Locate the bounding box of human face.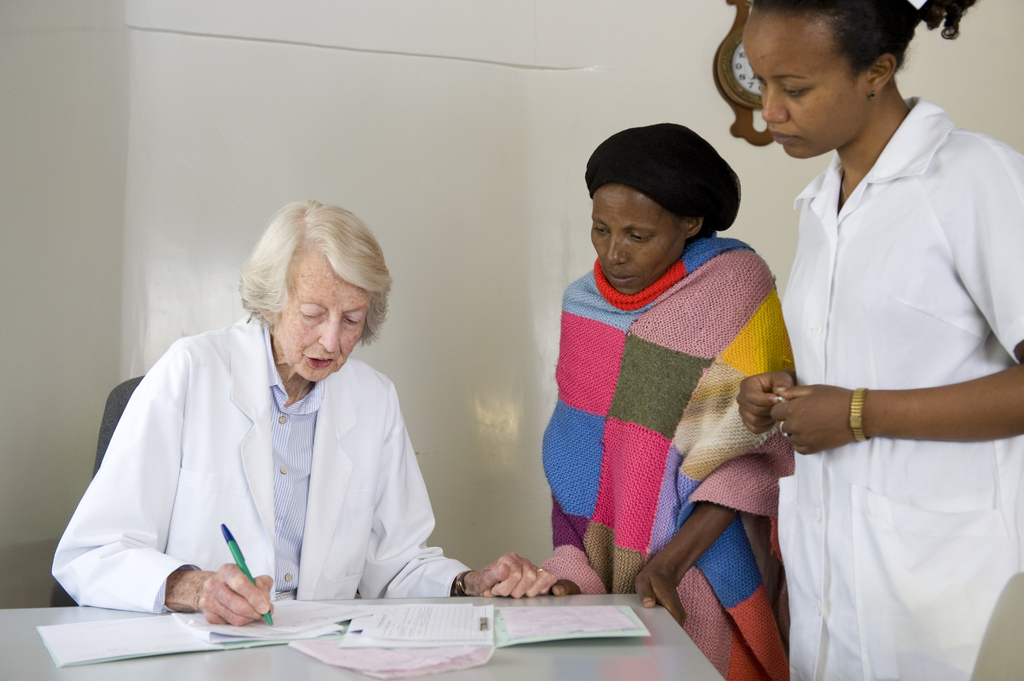
Bounding box: 742 8 874 158.
